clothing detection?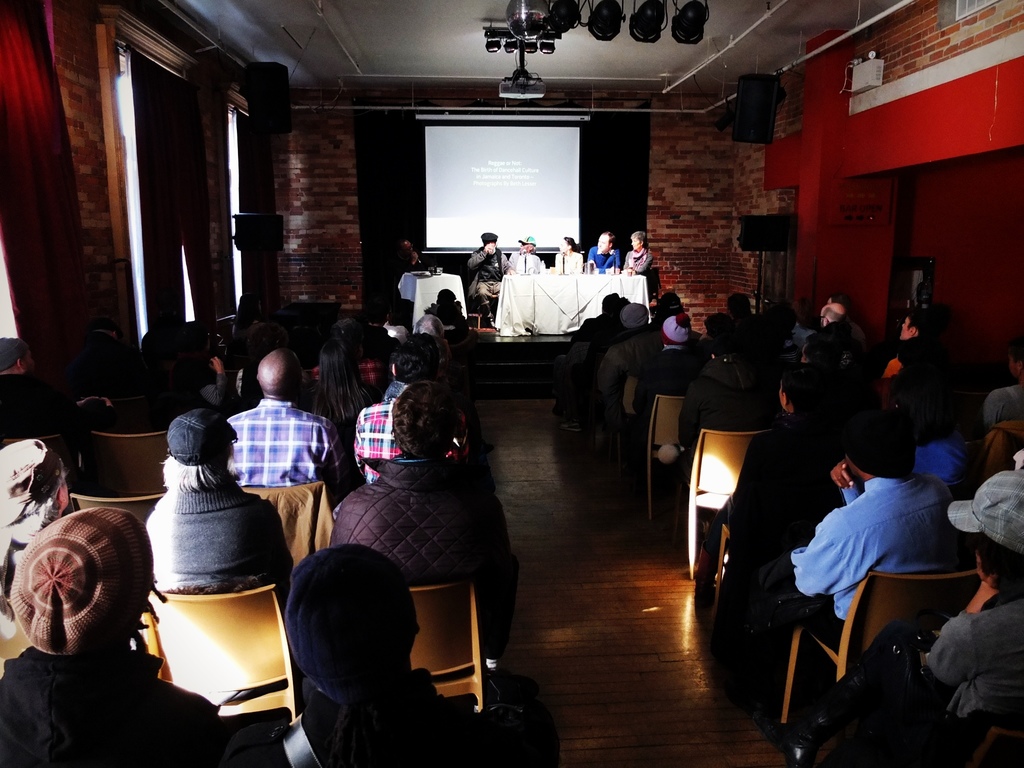
x1=620 y1=345 x2=694 y2=439
